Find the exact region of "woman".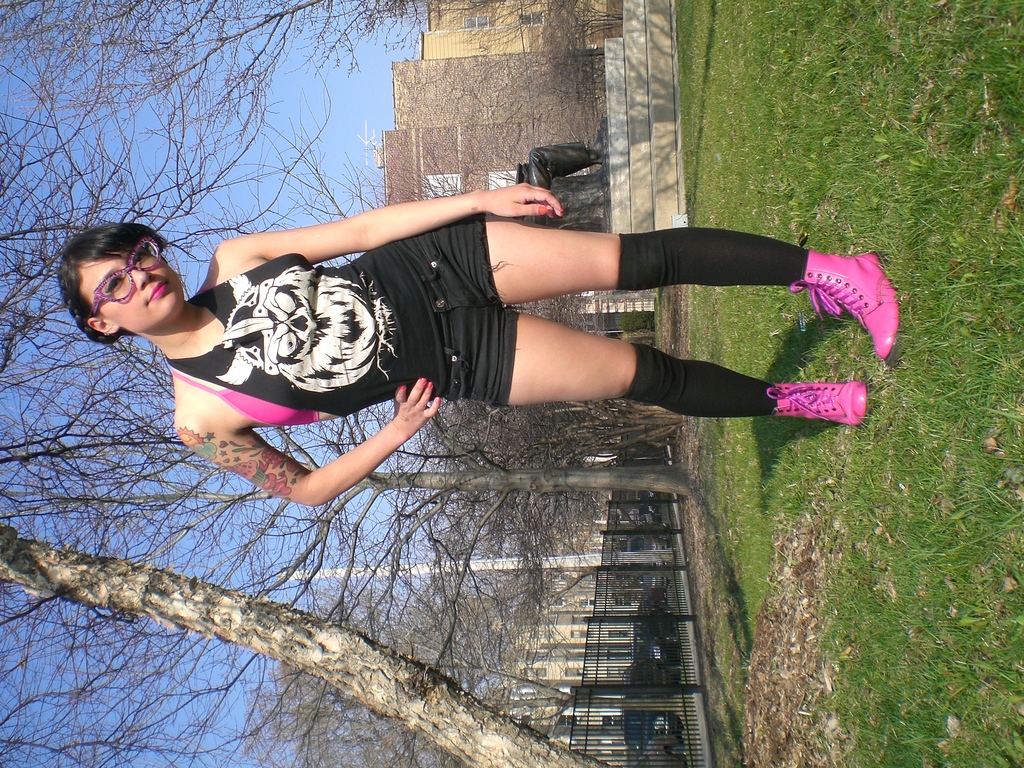
Exact region: (x1=54, y1=182, x2=900, y2=507).
